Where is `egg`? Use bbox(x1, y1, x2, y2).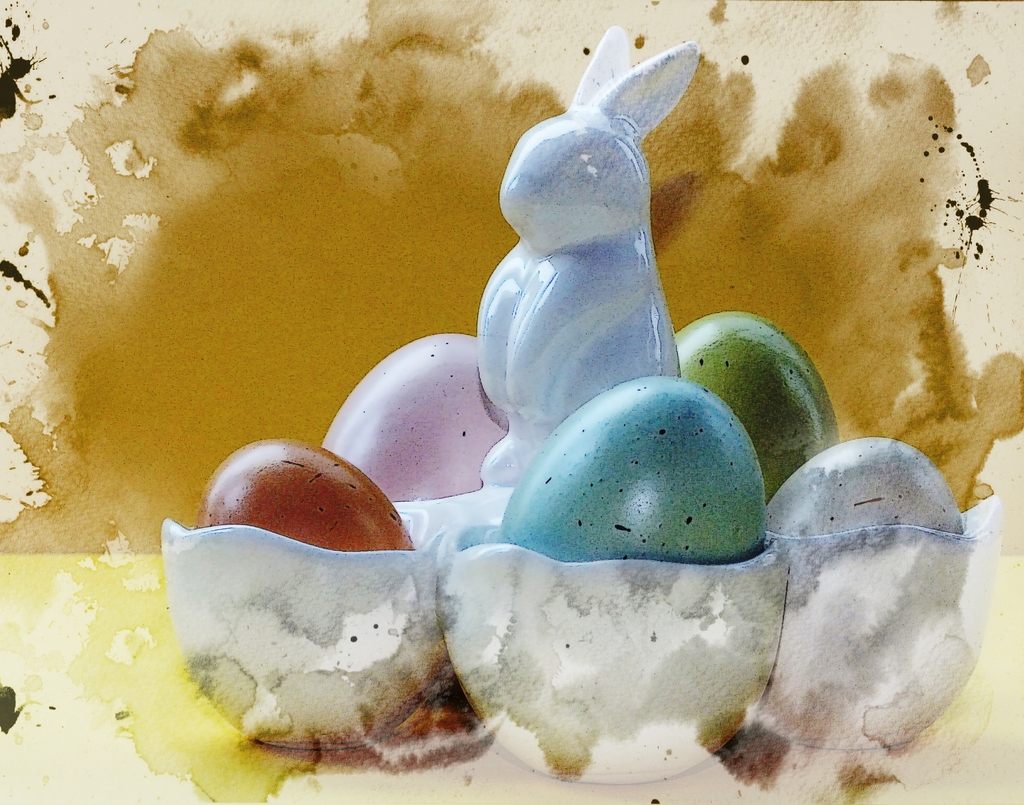
bbox(321, 334, 506, 503).
